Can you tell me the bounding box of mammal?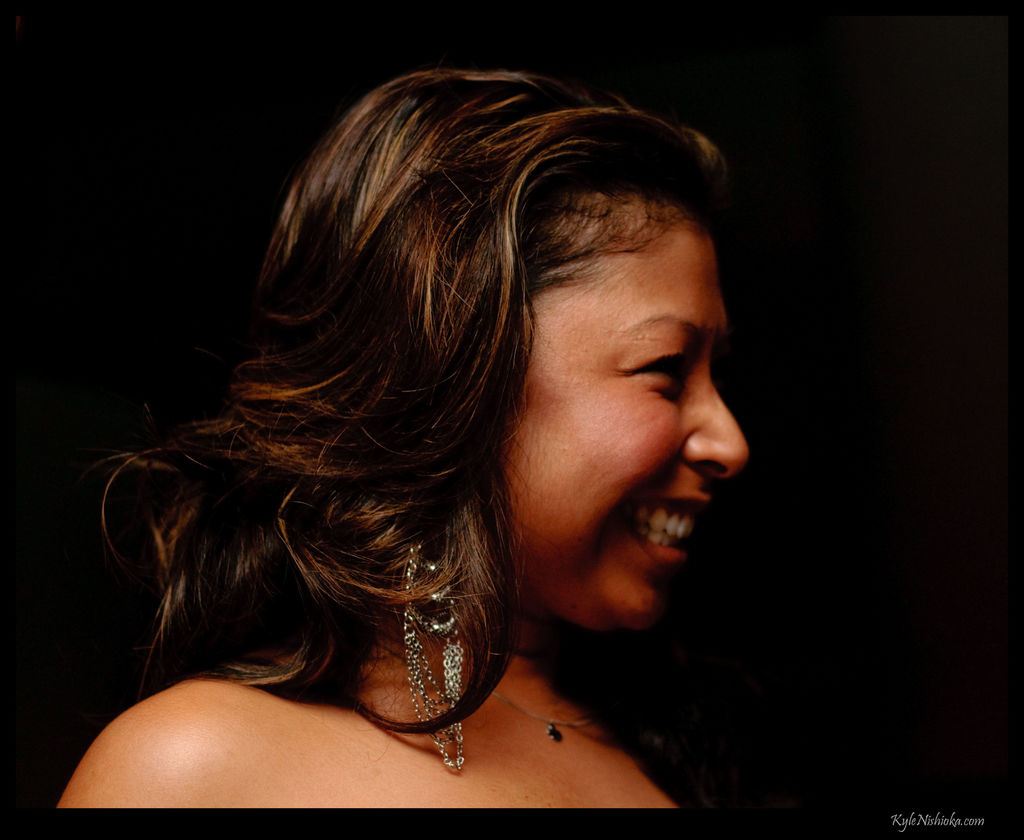
{"x1": 64, "y1": 41, "x2": 817, "y2": 794}.
